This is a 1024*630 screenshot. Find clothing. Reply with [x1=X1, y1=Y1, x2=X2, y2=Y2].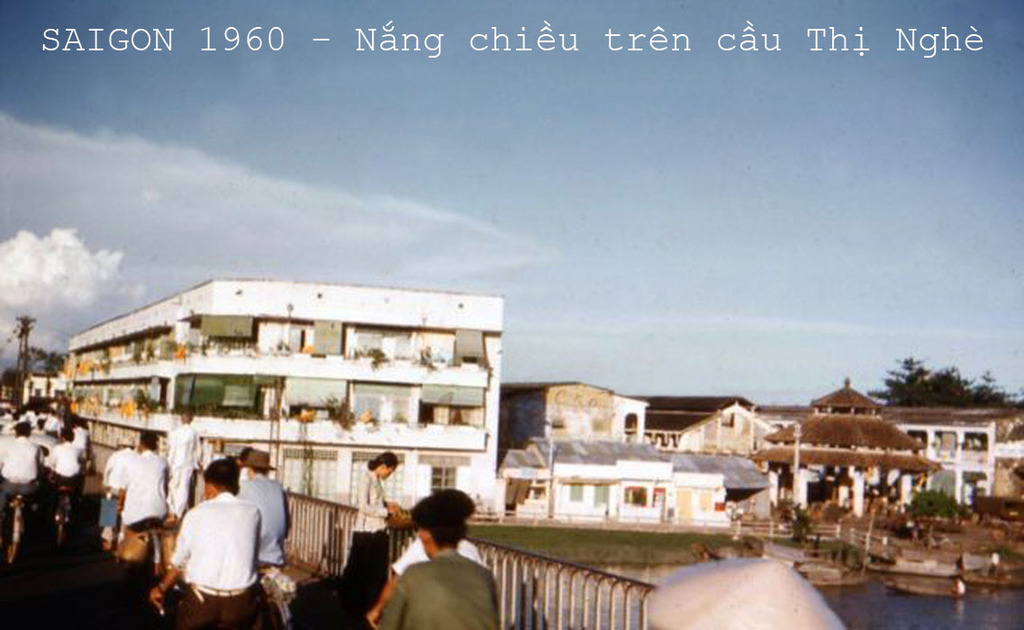
[x1=397, y1=538, x2=484, y2=572].
